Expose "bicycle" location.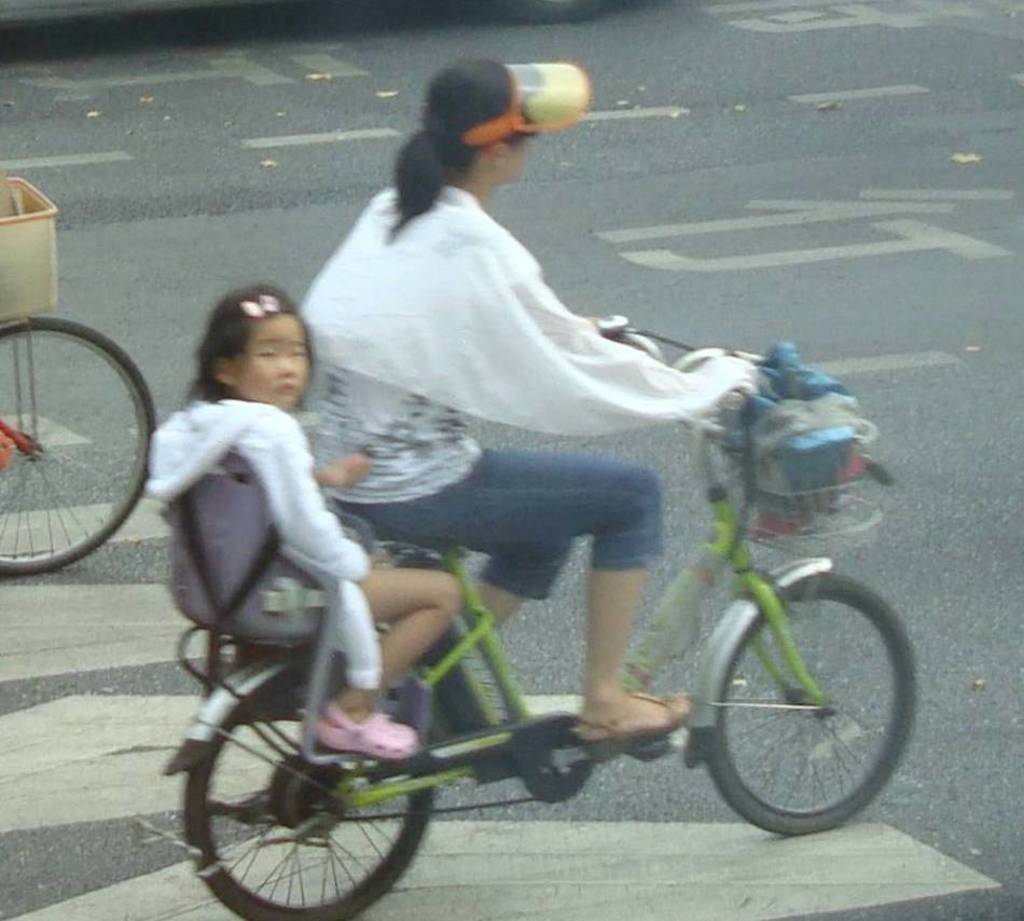
Exposed at (124,407,914,898).
